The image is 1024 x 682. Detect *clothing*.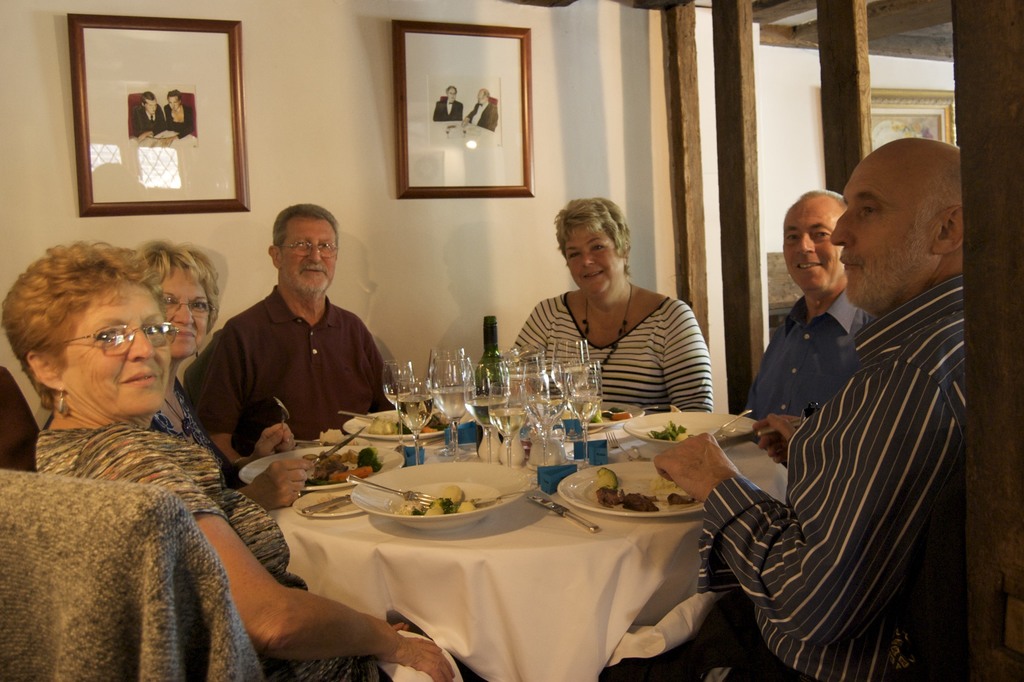
Detection: [463, 95, 495, 128].
